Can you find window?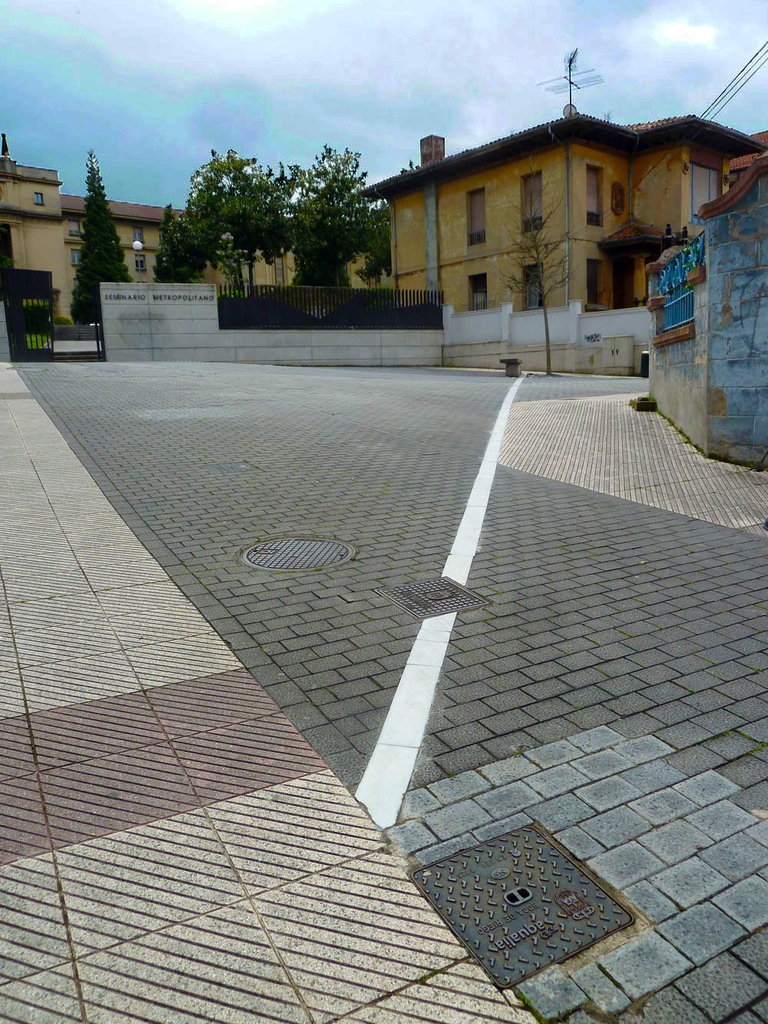
Yes, bounding box: <bbox>584, 160, 612, 234</bbox>.
